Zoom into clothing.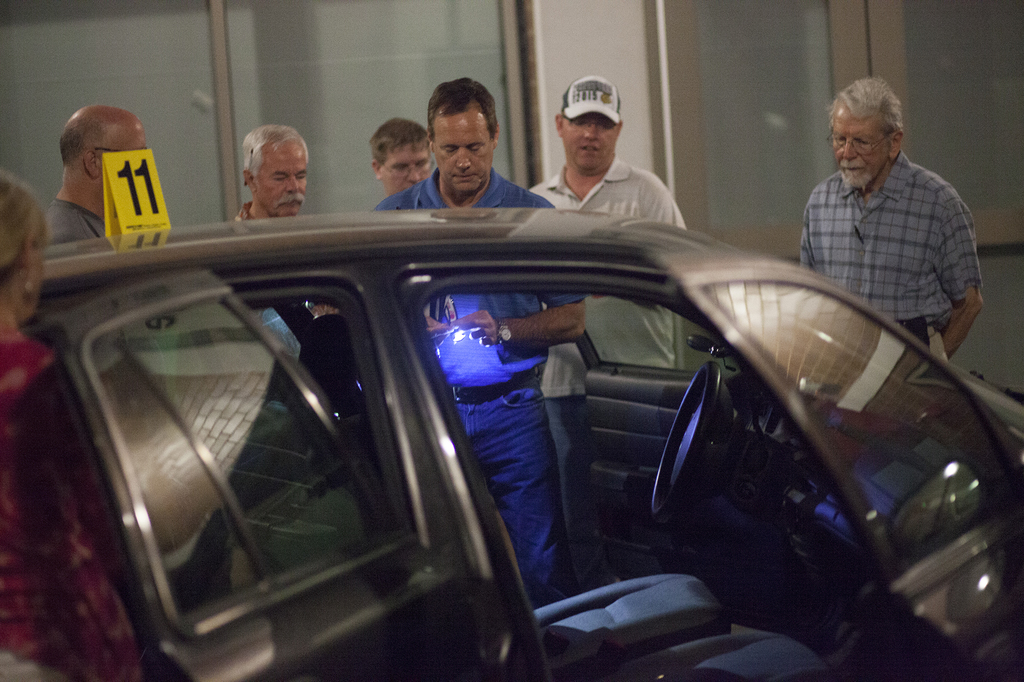
Zoom target: region(0, 326, 148, 681).
